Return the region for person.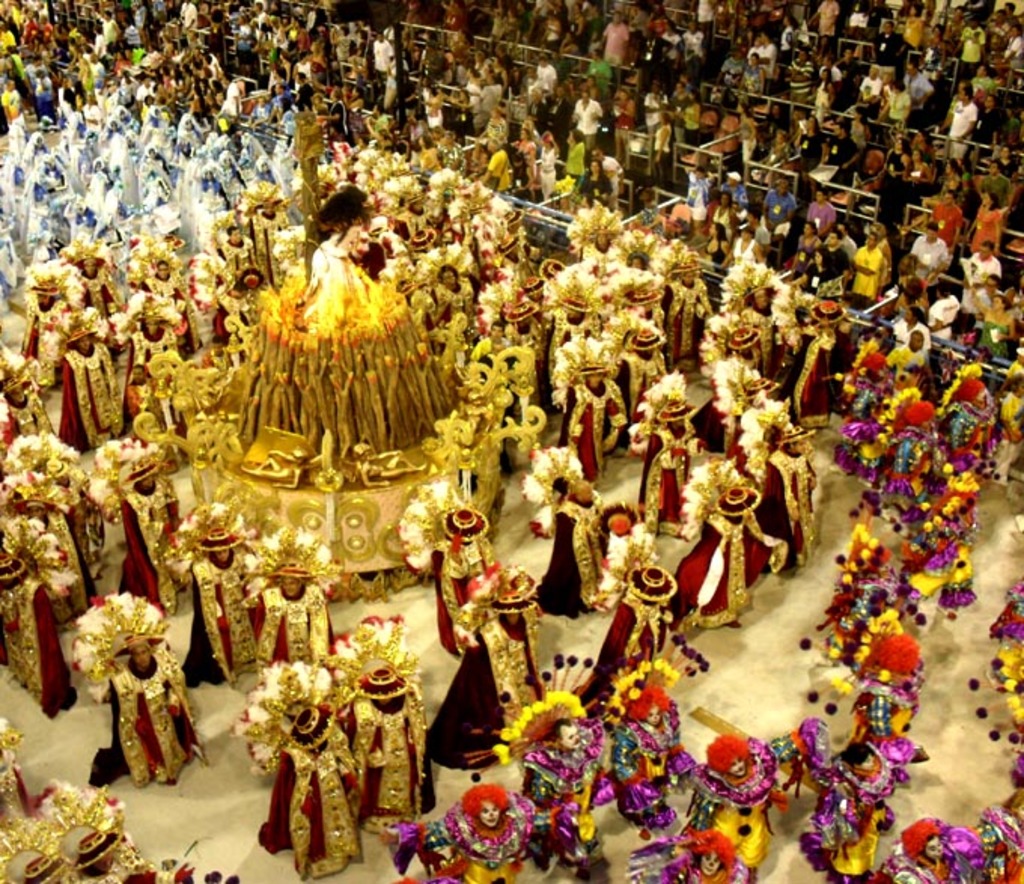
Rect(265, 669, 363, 864).
